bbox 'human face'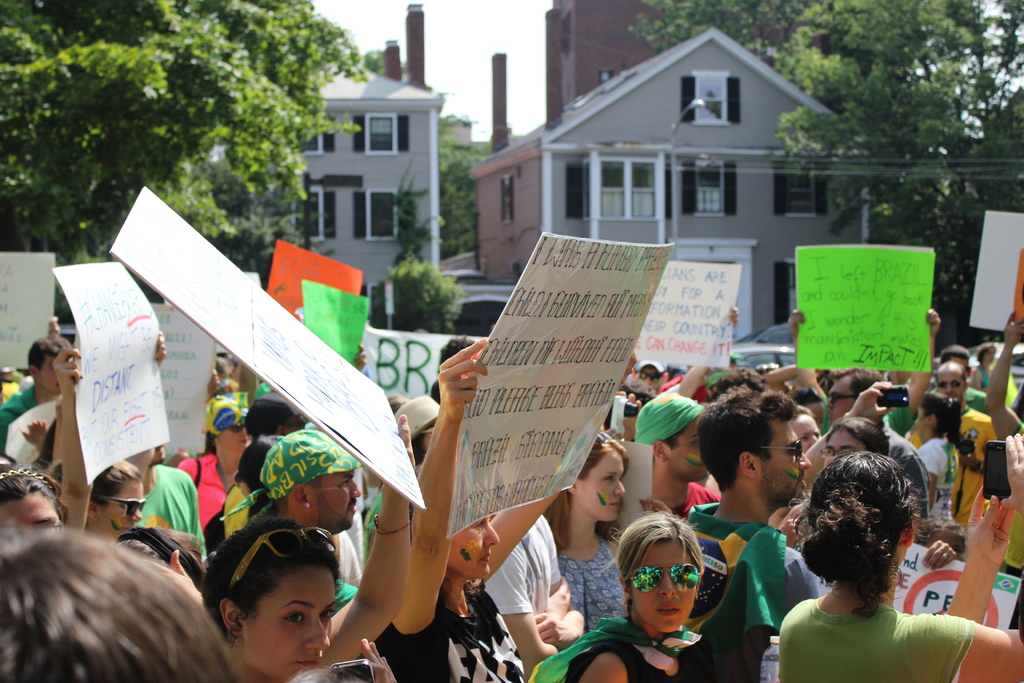
locate(756, 419, 806, 504)
